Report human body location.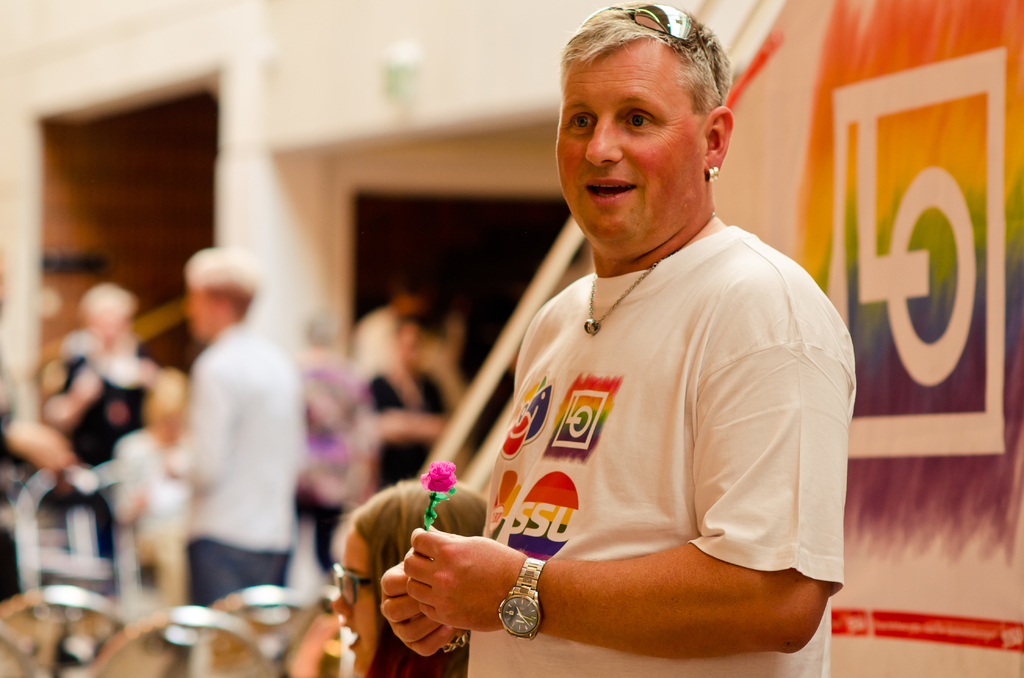
Report: [438,45,842,677].
